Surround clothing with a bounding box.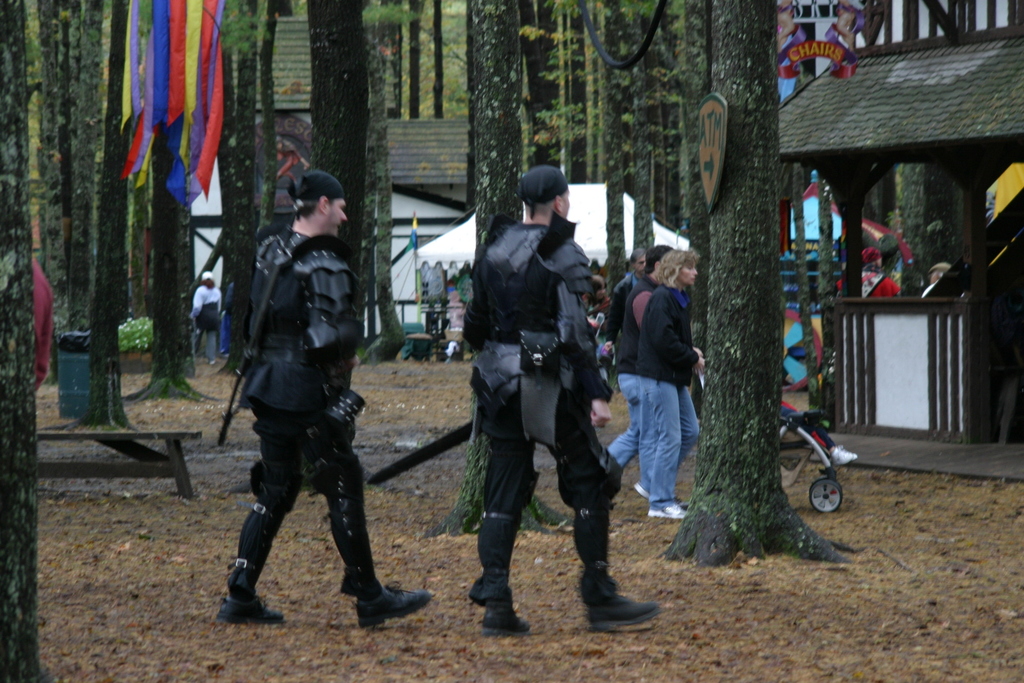
227/224/383/609.
